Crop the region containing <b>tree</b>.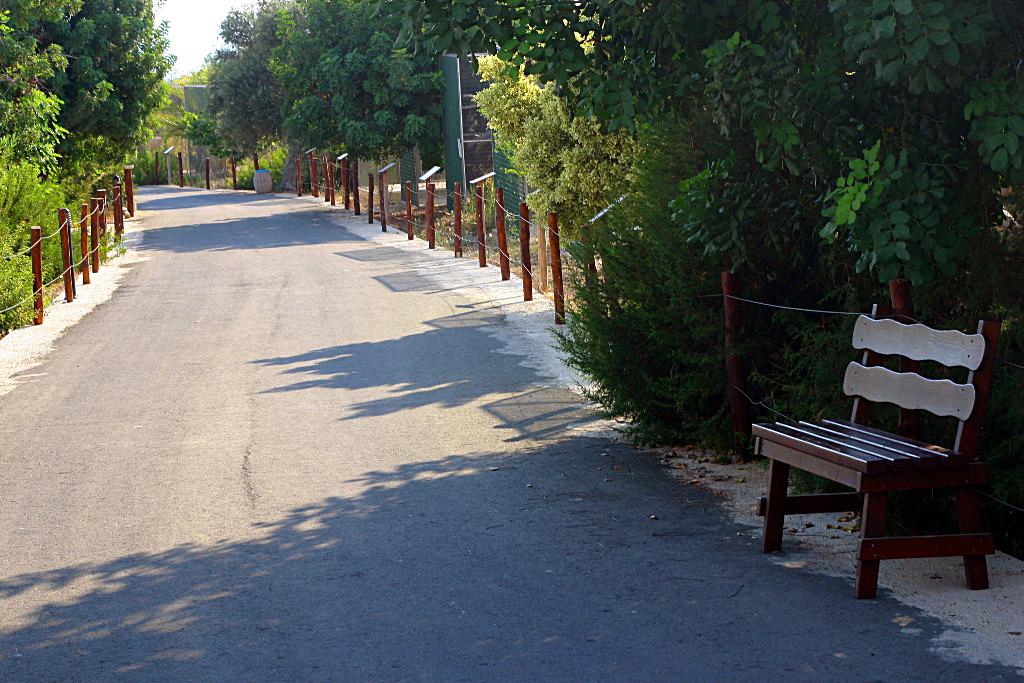
Crop region: box(207, 0, 296, 176).
